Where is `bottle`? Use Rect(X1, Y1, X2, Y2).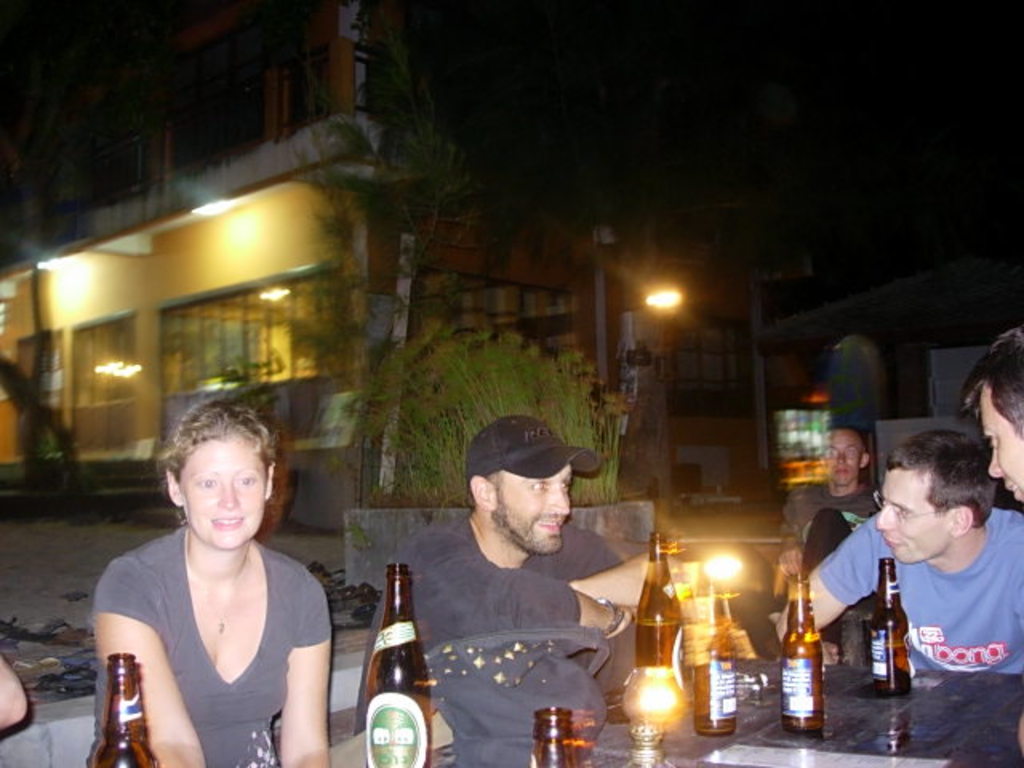
Rect(82, 656, 158, 766).
